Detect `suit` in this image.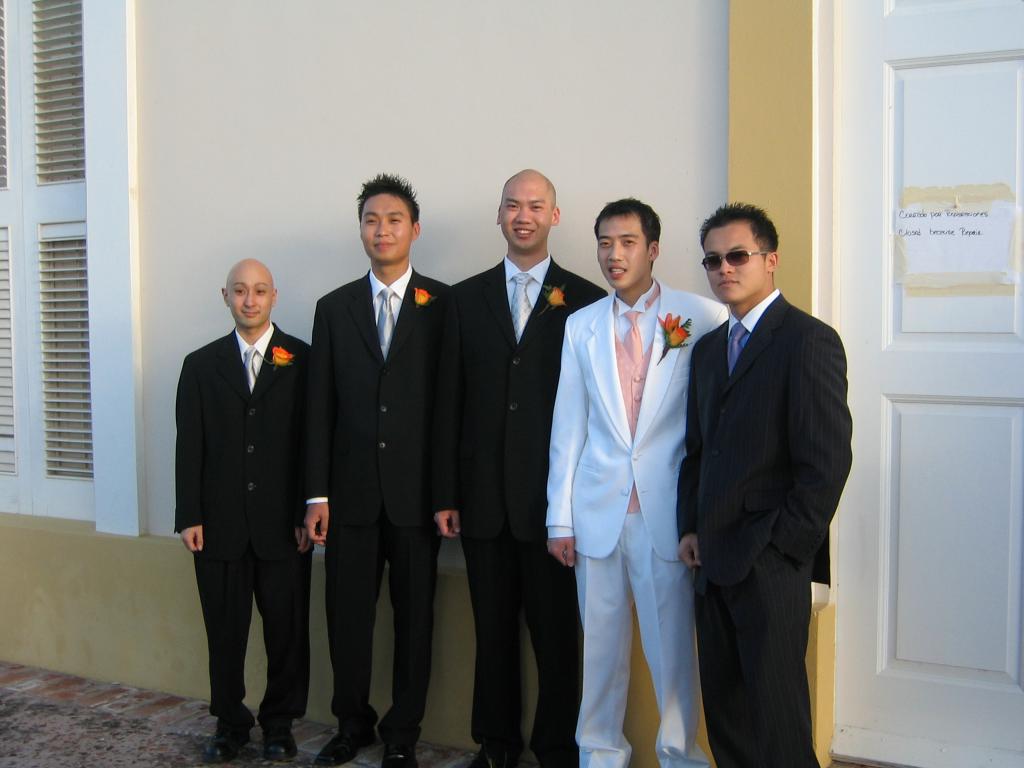
Detection: bbox(431, 253, 609, 767).
